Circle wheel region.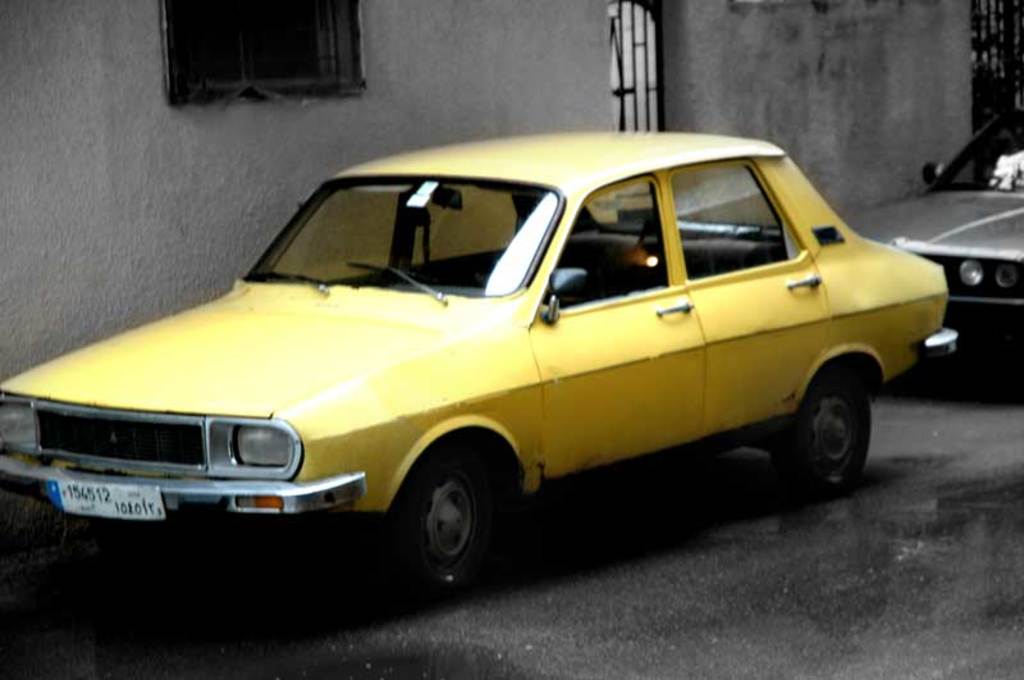
Region: x1=771 y1=373 x2=869 y2=499.
